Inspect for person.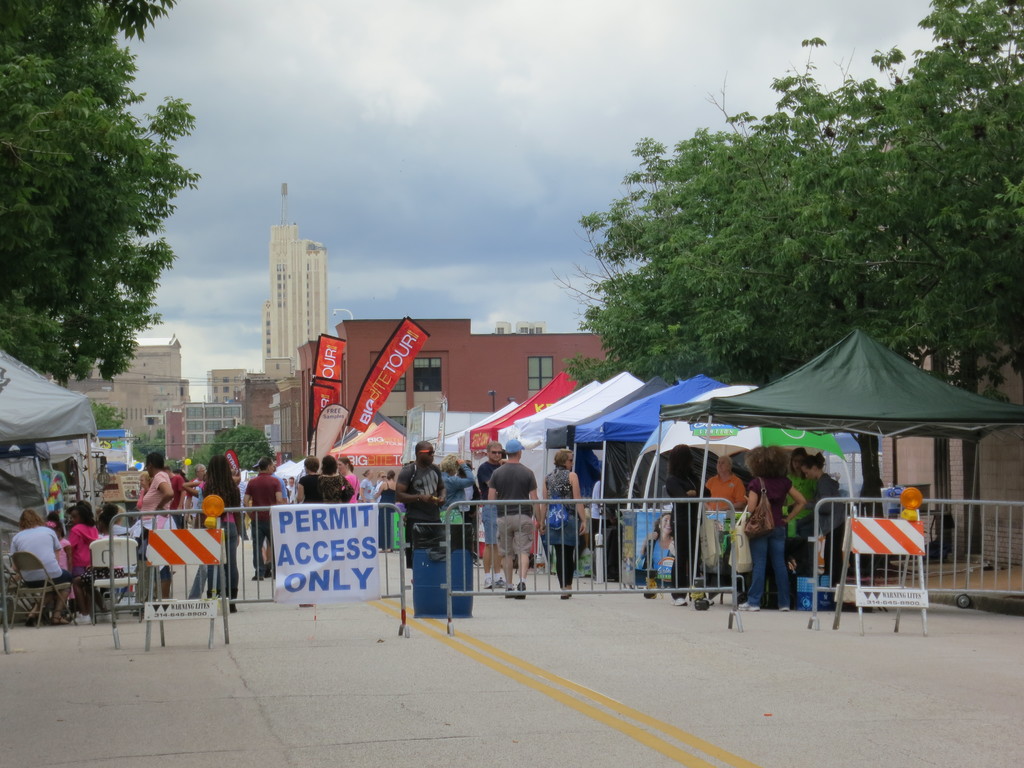
Inspection: [14, 438, 584, 593].
